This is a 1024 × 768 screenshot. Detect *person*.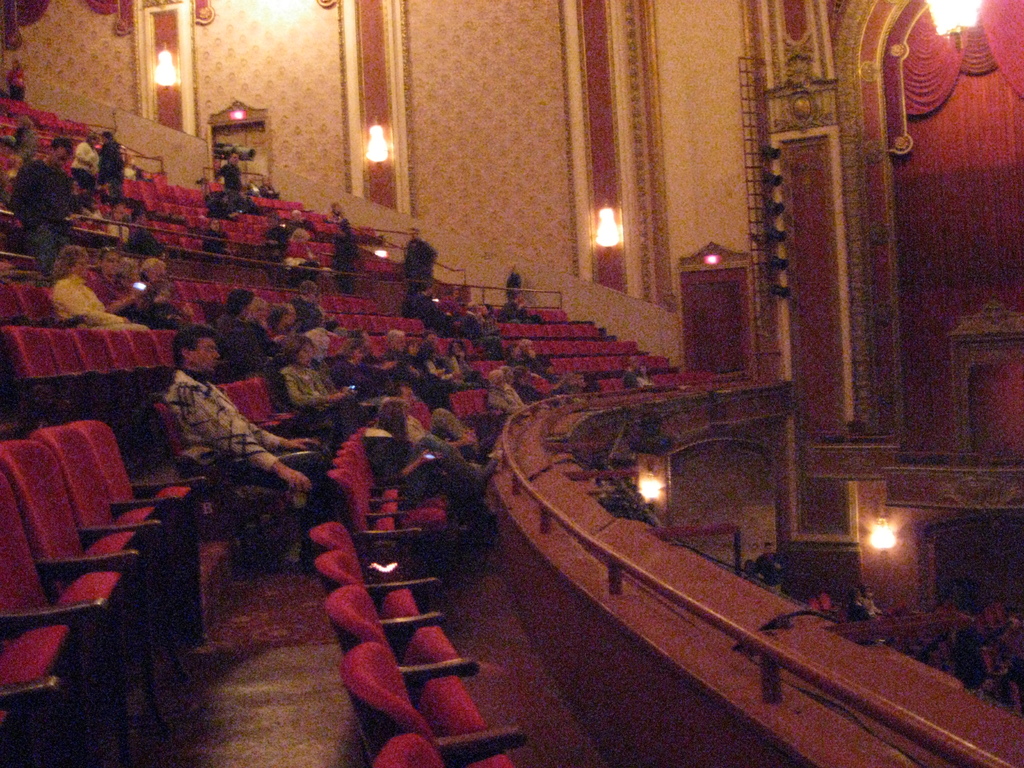
l=396, t=402, r=483, b=458.
